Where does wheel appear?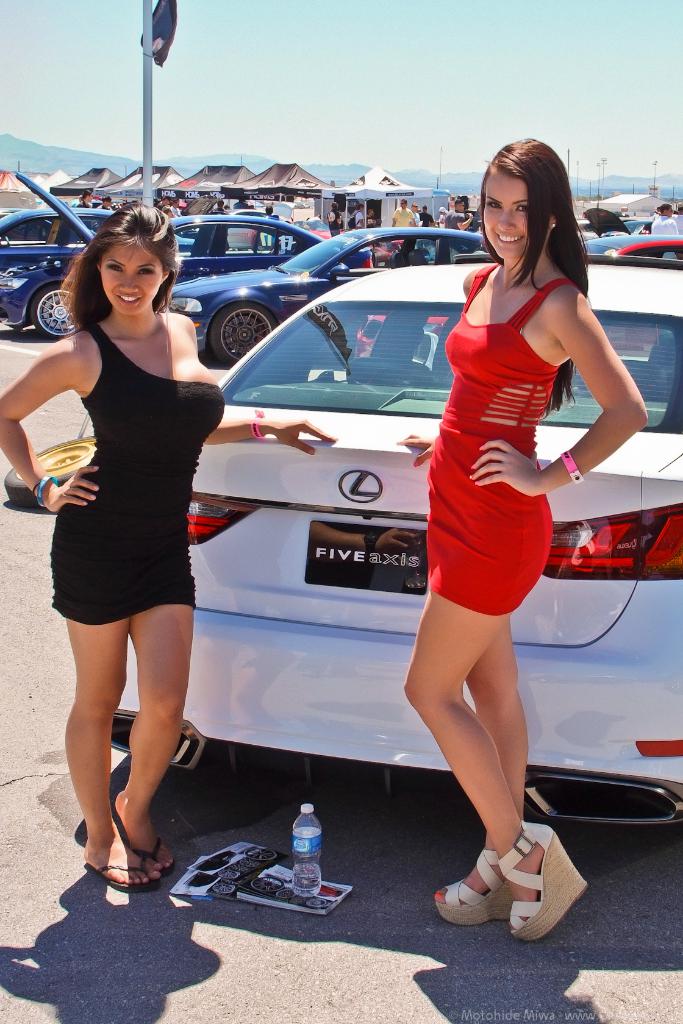
Appears at bbox=[210, 302, 276, 367].
